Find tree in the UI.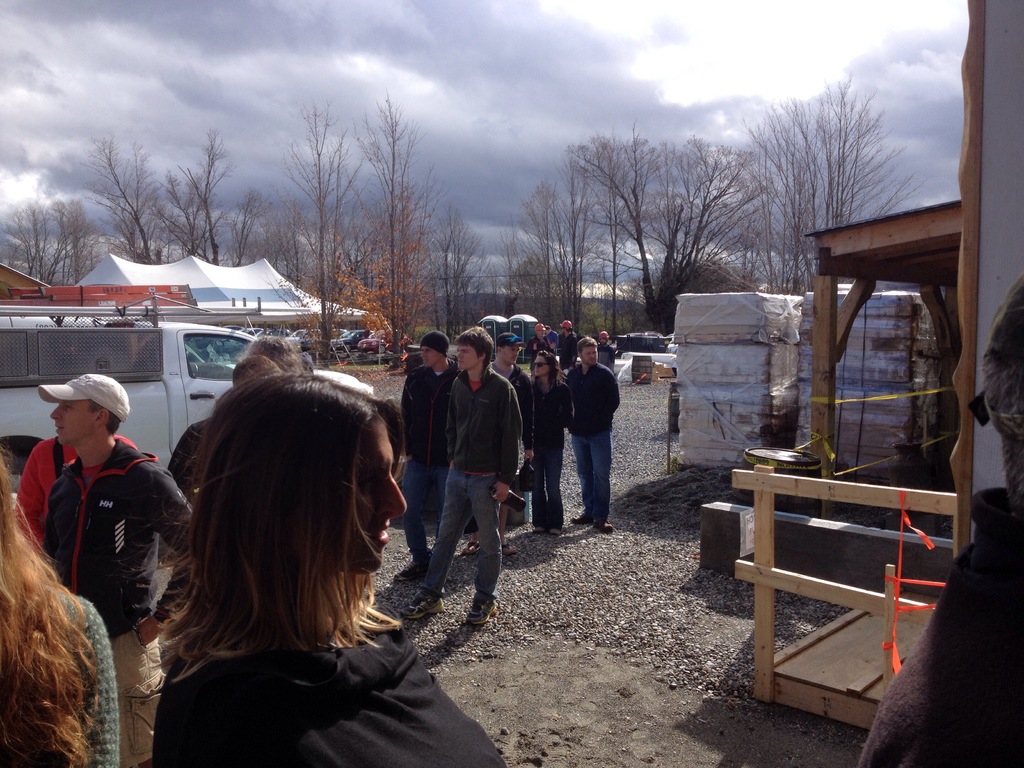
UI element at BBox(768, 77, 909, 325).
